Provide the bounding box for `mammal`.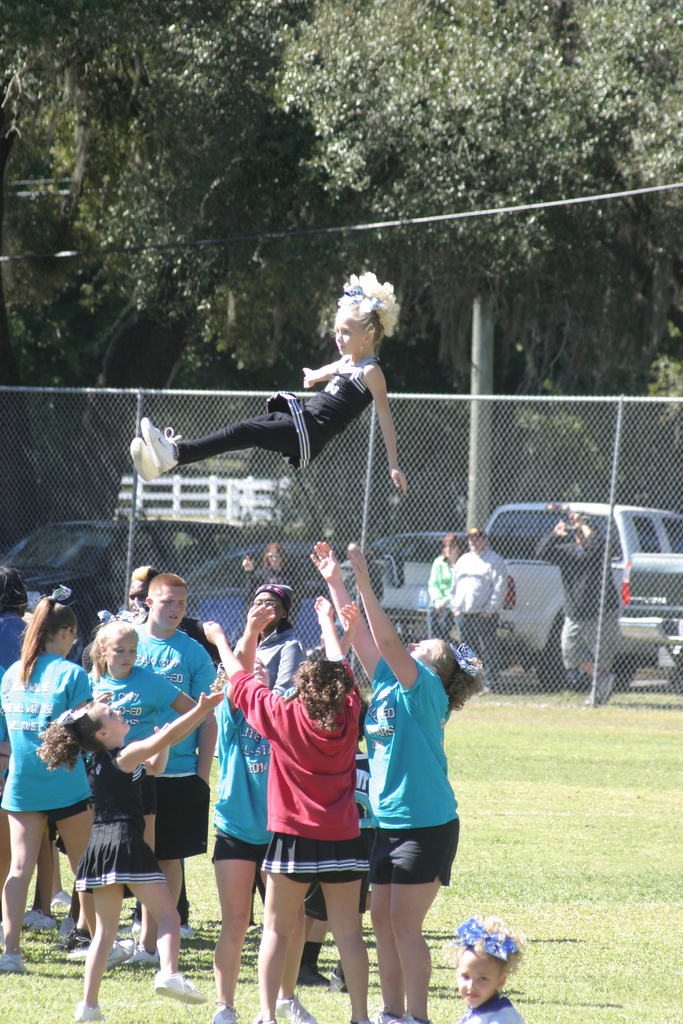
rect(534, 522, 625, 689).
